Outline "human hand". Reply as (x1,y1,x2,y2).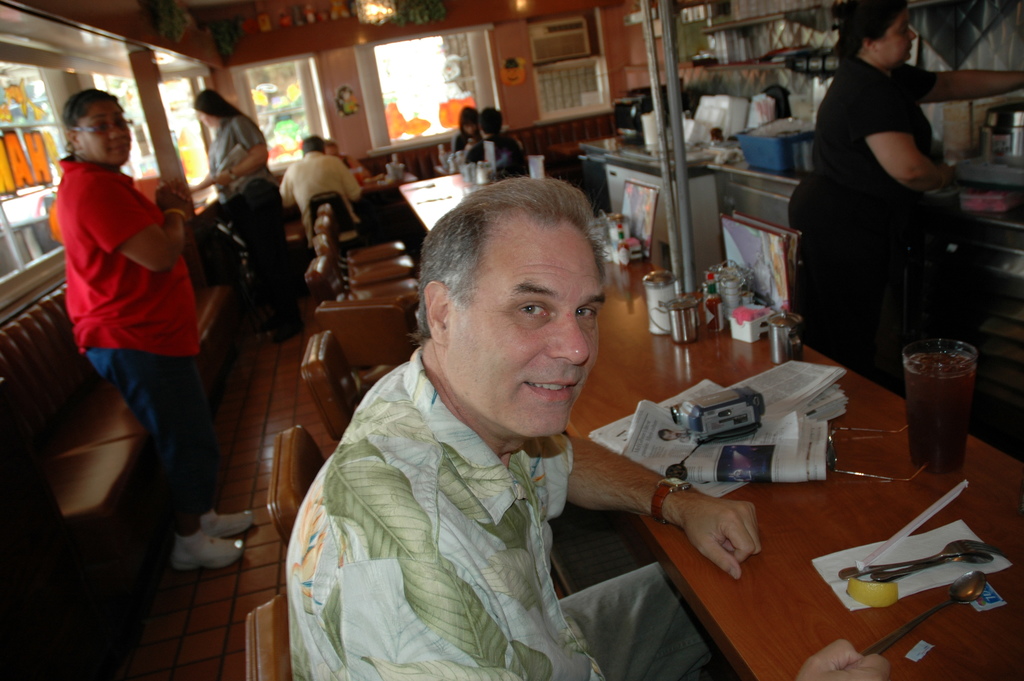
(152,185,190,218).
